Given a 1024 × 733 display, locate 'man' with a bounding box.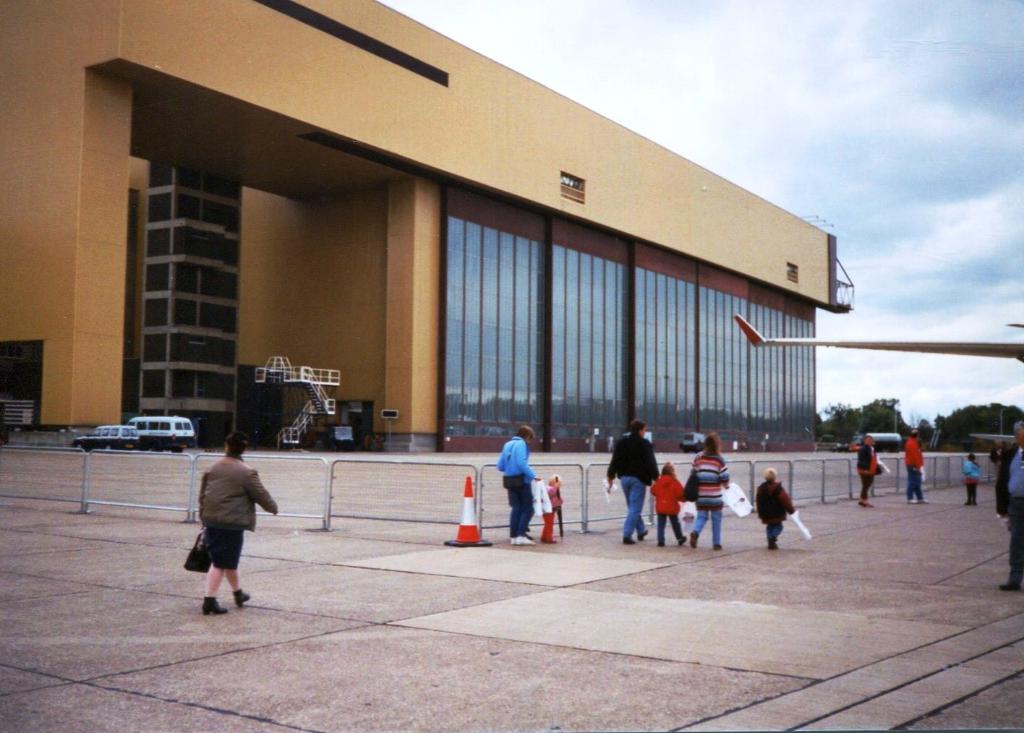
Located: x1=178 y1=438 x2=273 y2=618.
